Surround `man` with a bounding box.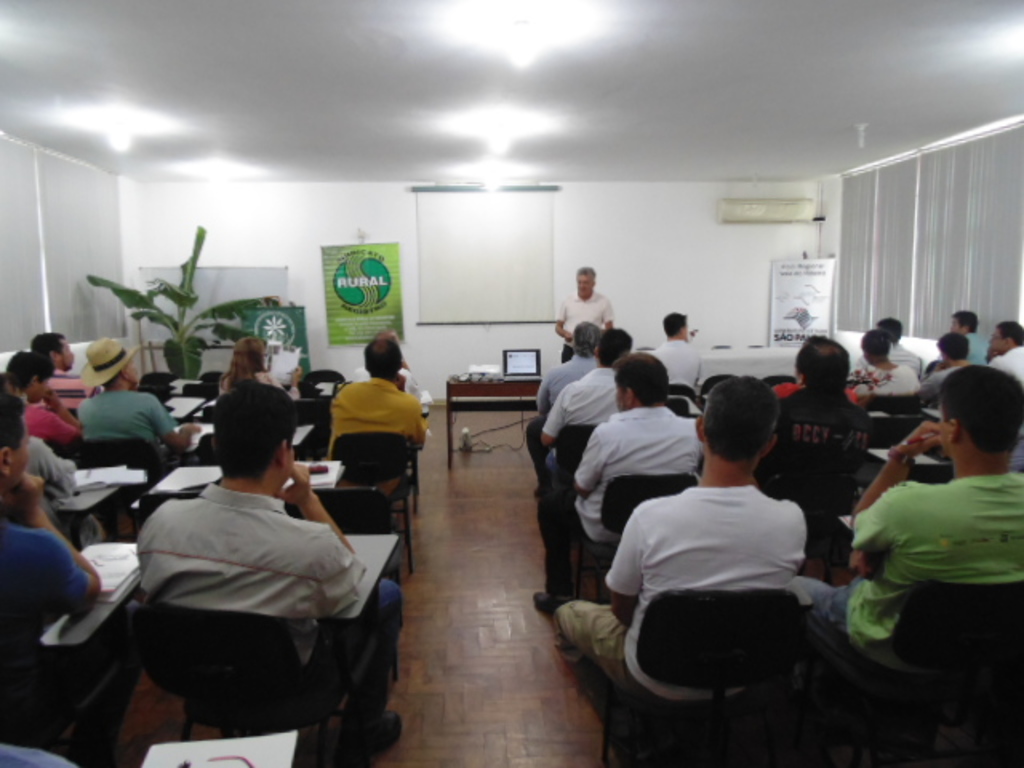
[left=136, top=386, right=406, bottom=754].
